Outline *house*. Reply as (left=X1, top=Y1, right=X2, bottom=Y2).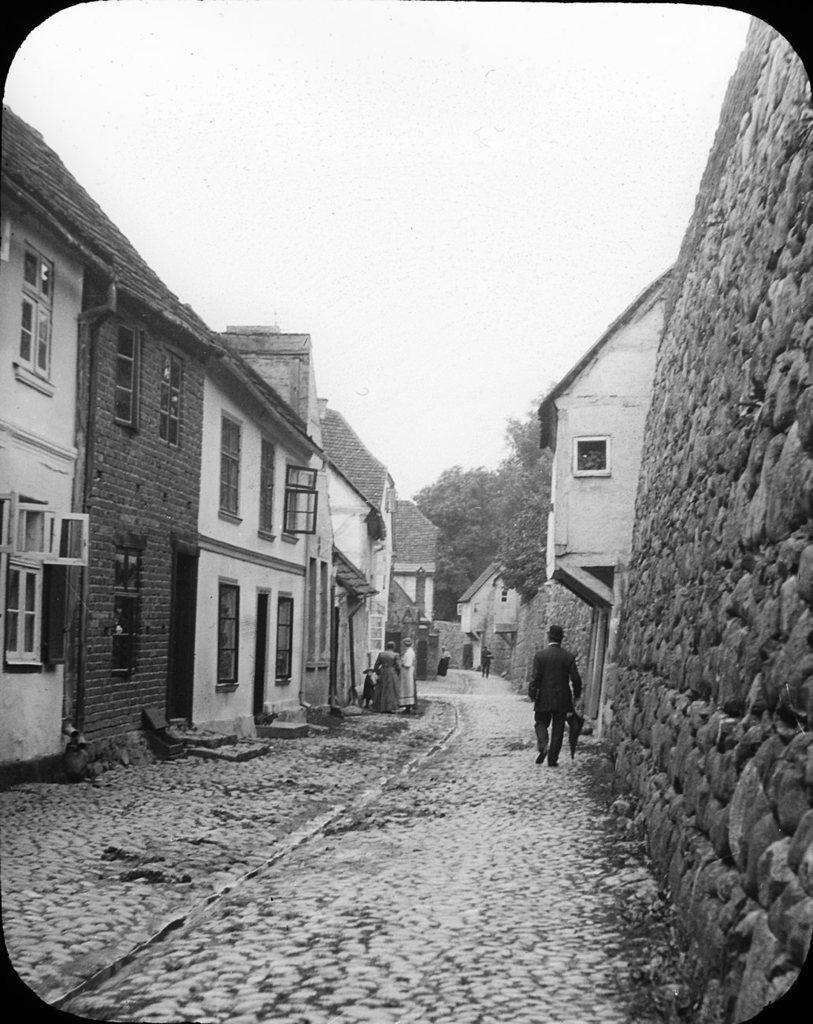
(left=507, top=570, right=596, bottom=699).
